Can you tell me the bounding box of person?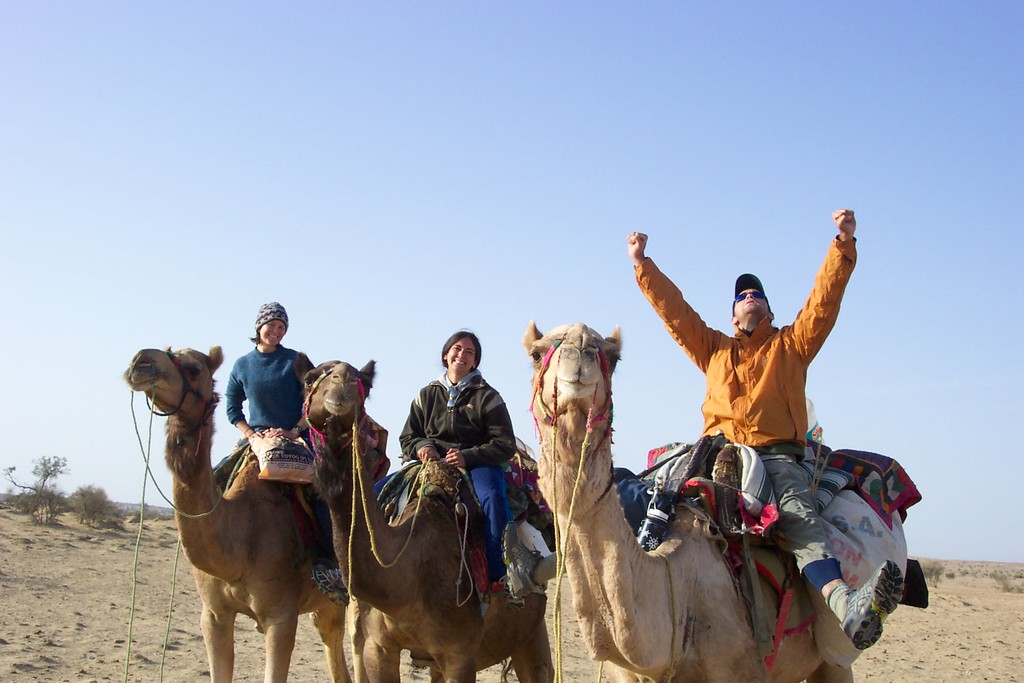
box(376, 335, 520, 600).
